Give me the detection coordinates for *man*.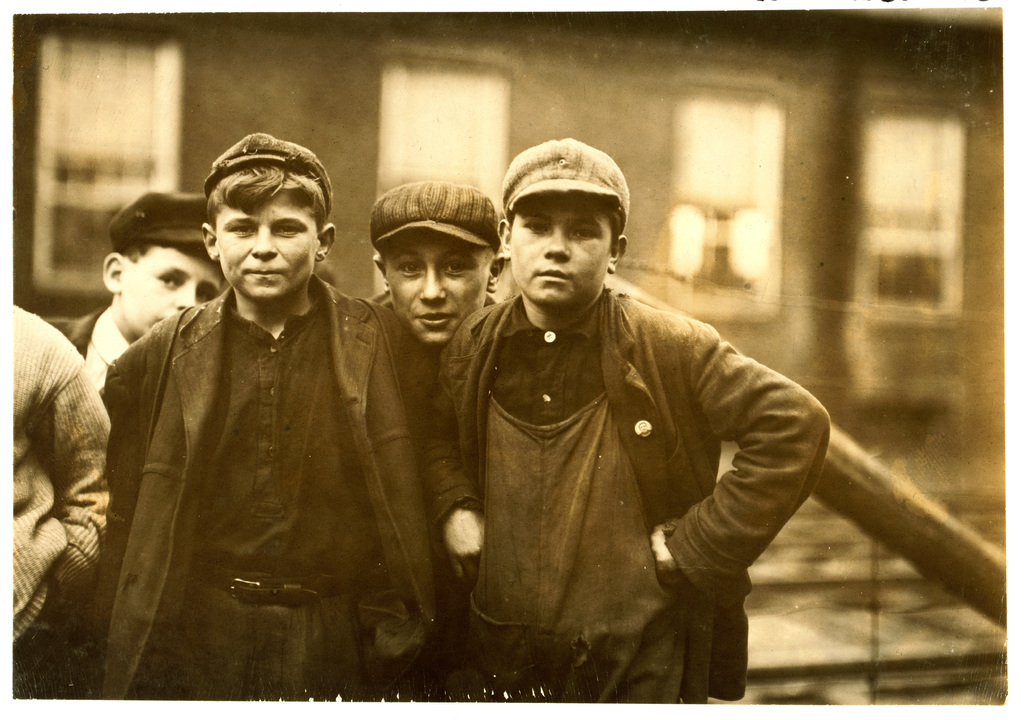
[left=424, top=127, right=824, bottom=717].
